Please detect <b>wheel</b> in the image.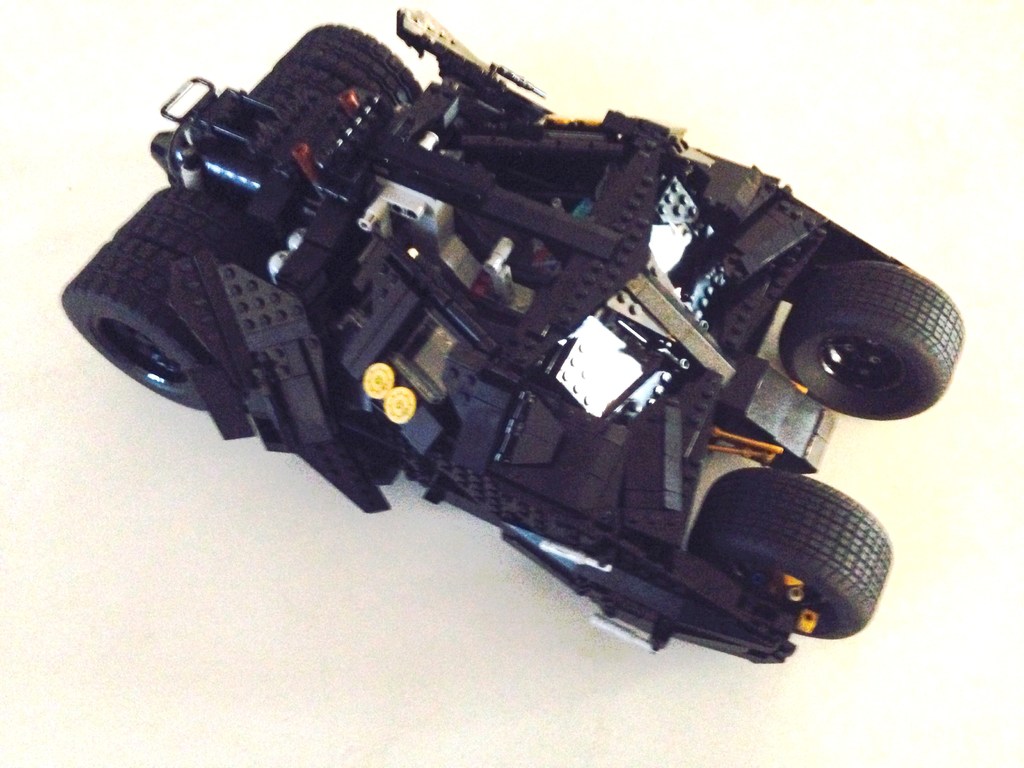
locate(723, 464, 884, 658).
